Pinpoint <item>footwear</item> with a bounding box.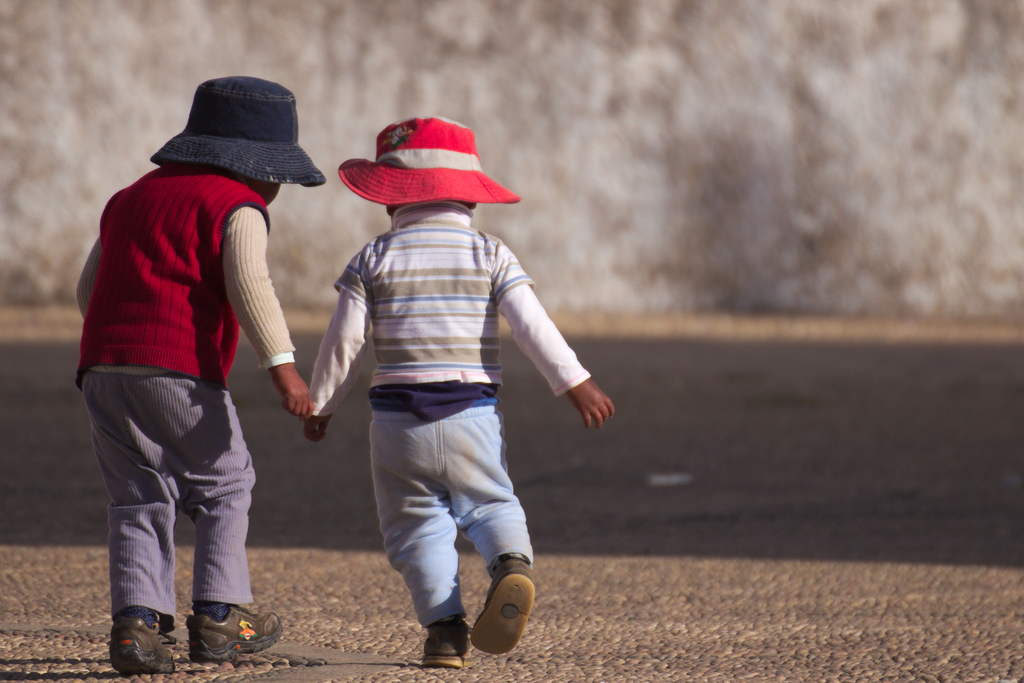
rect(424, 623, 473, 663).
